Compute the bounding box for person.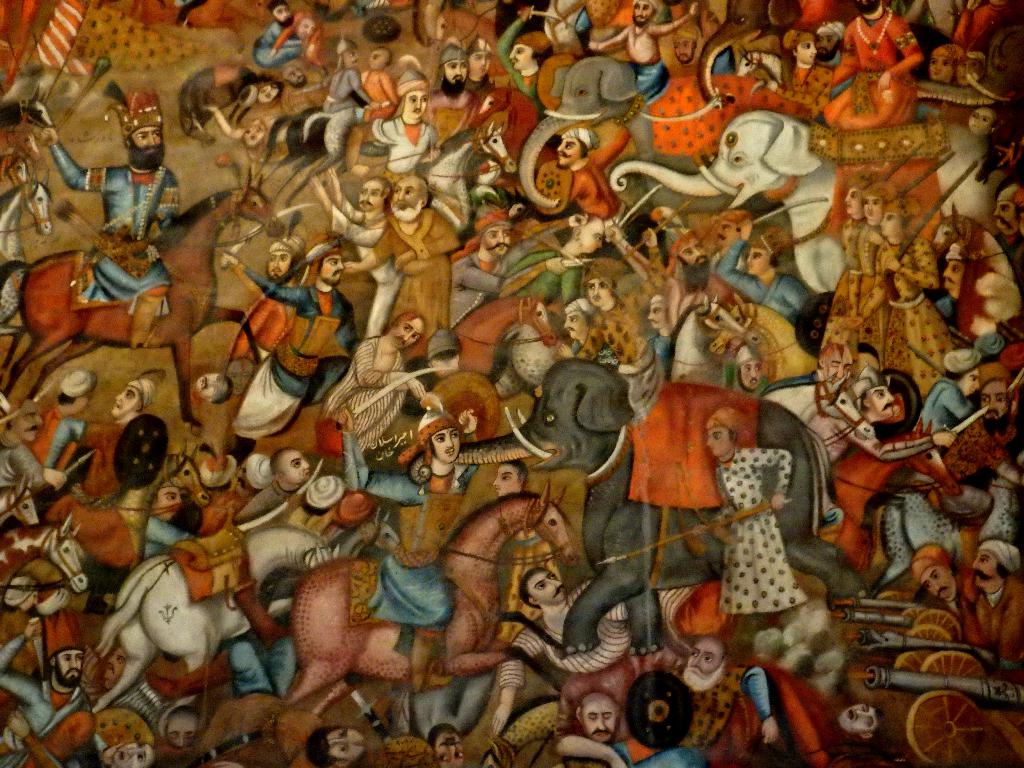
pyautogui.locateOnScreen(582, 0, 704, 101).
